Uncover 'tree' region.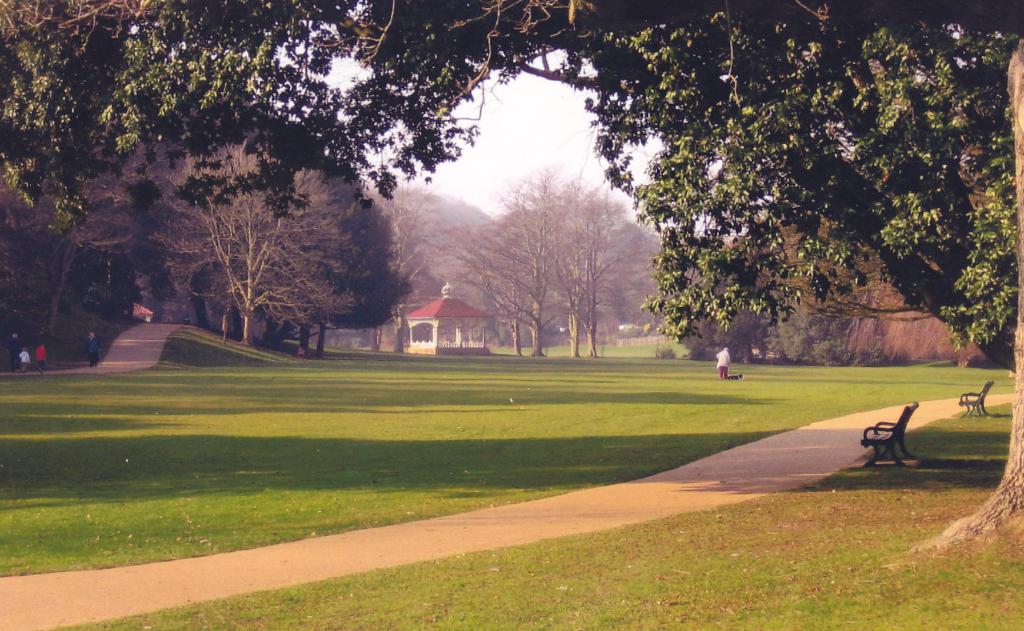
Uncovered: l=194, t=138, r=335, b=348.
